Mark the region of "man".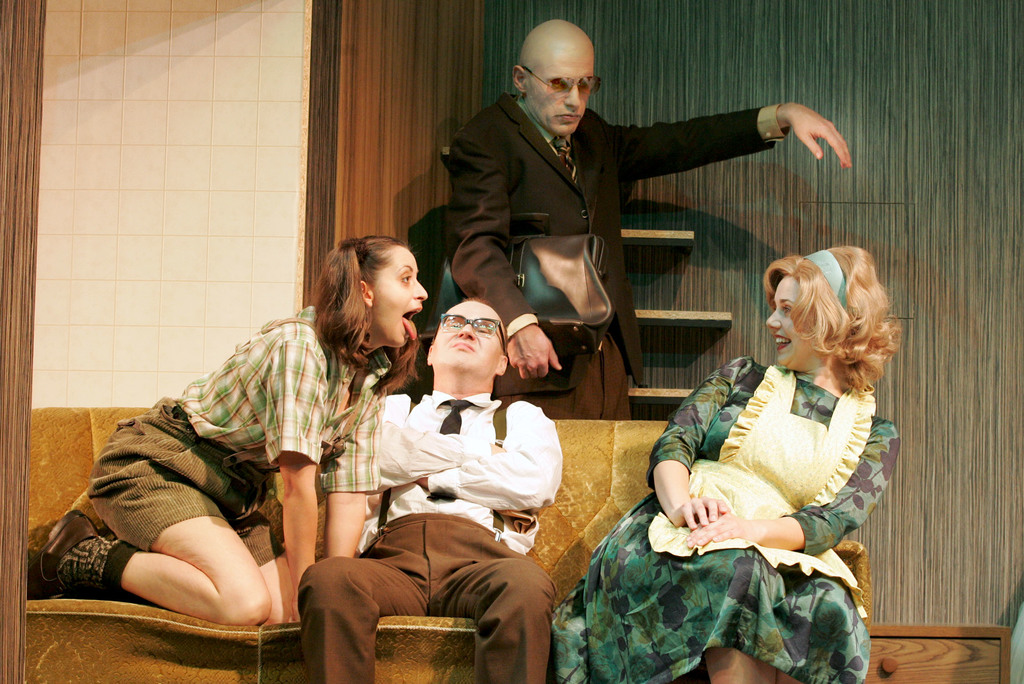
Region: l=445, t=20, r=850, b=421.
